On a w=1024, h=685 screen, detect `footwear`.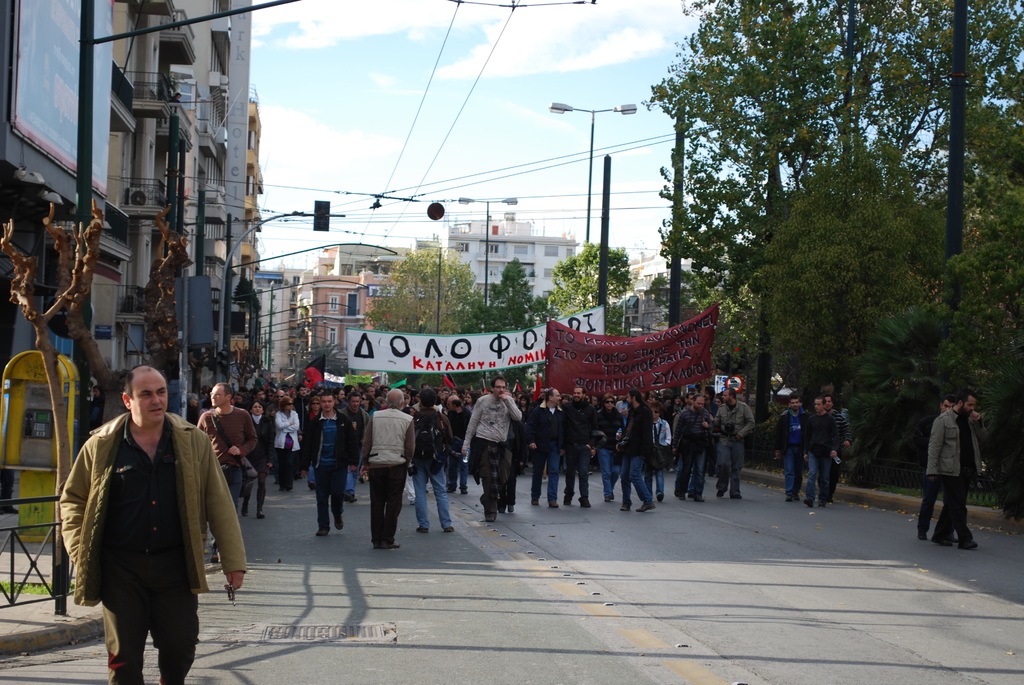
(left=786, top=495, right=792, bottom=500).
